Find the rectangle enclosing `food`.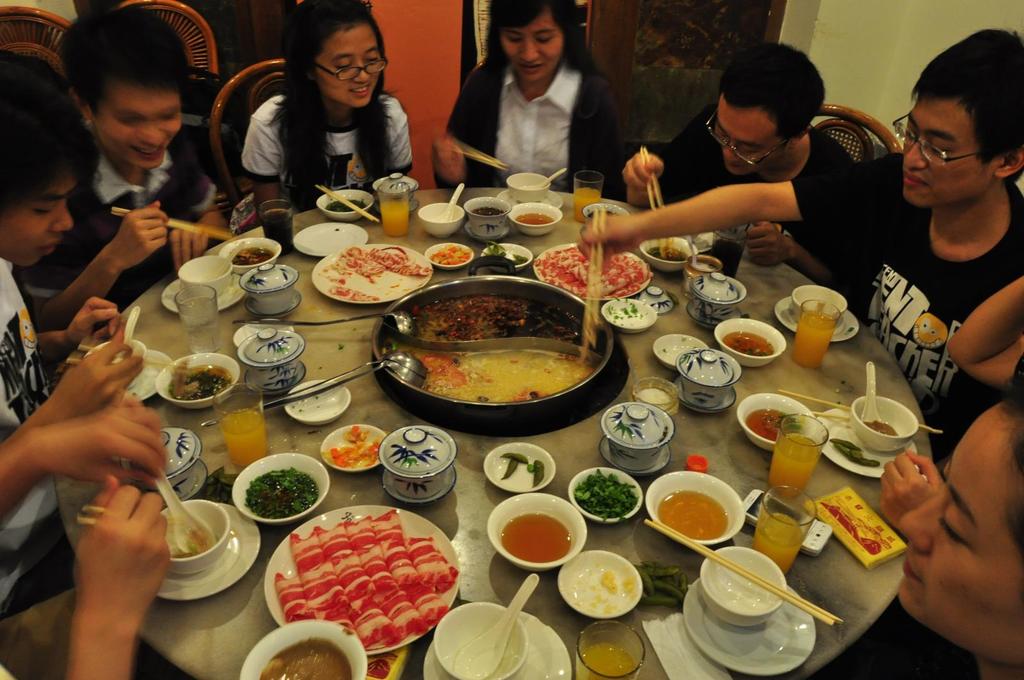
bbox(168, 359, 232, 400).
